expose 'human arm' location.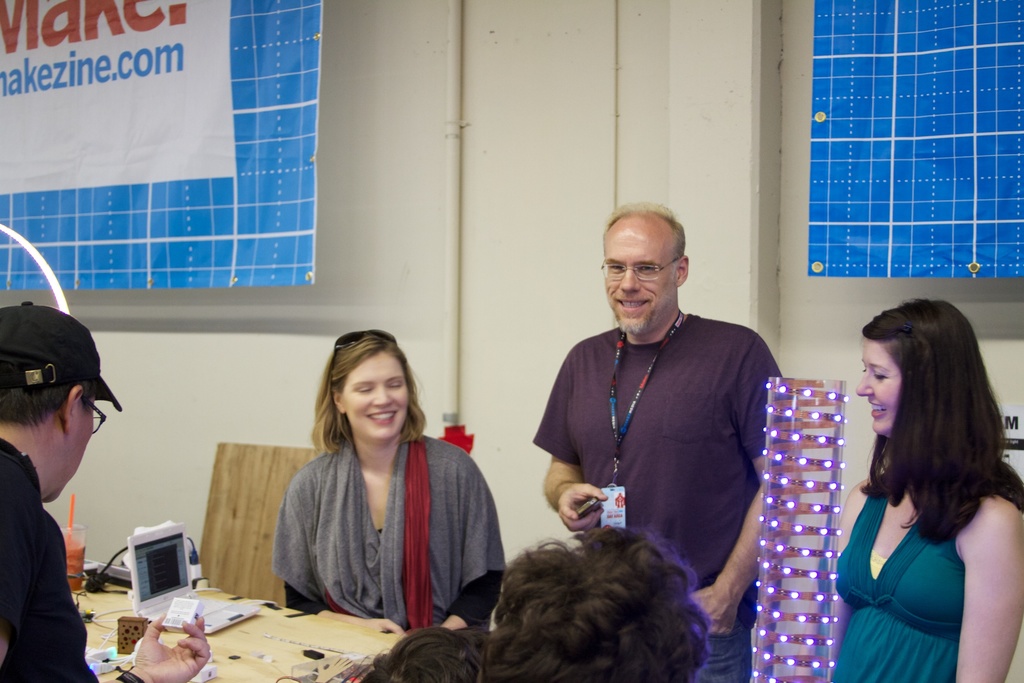
Exposed at left=0, top=502, right=208, bottom=682.
